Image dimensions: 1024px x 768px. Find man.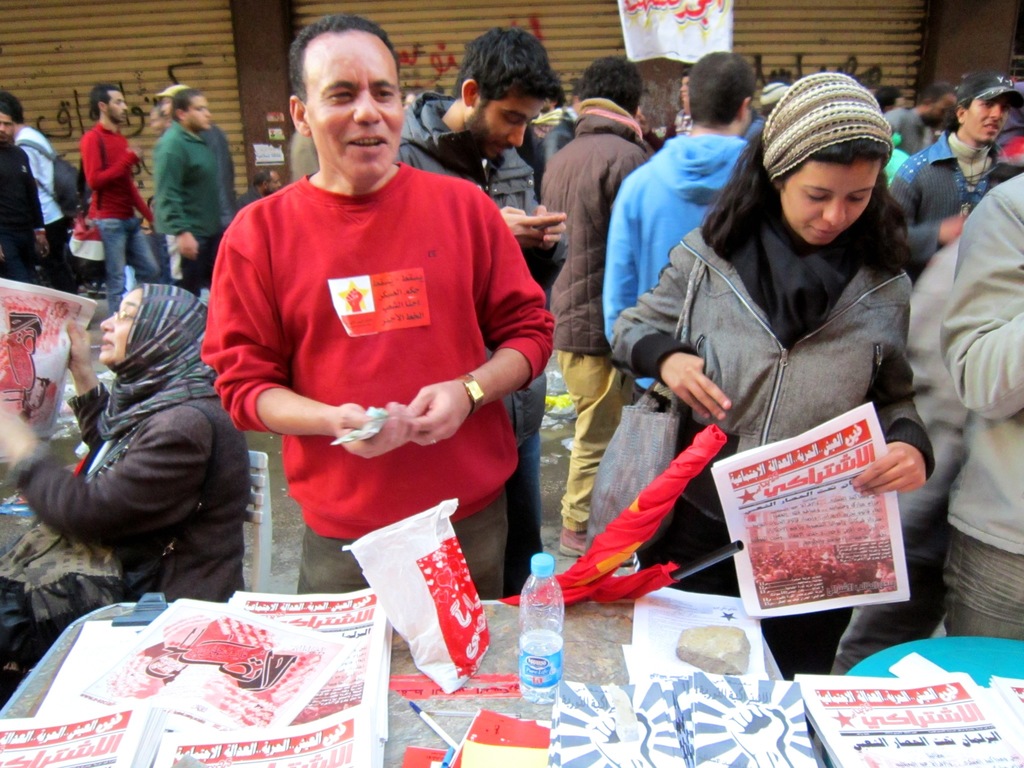
Rect(945, 172, 1023, 636).
